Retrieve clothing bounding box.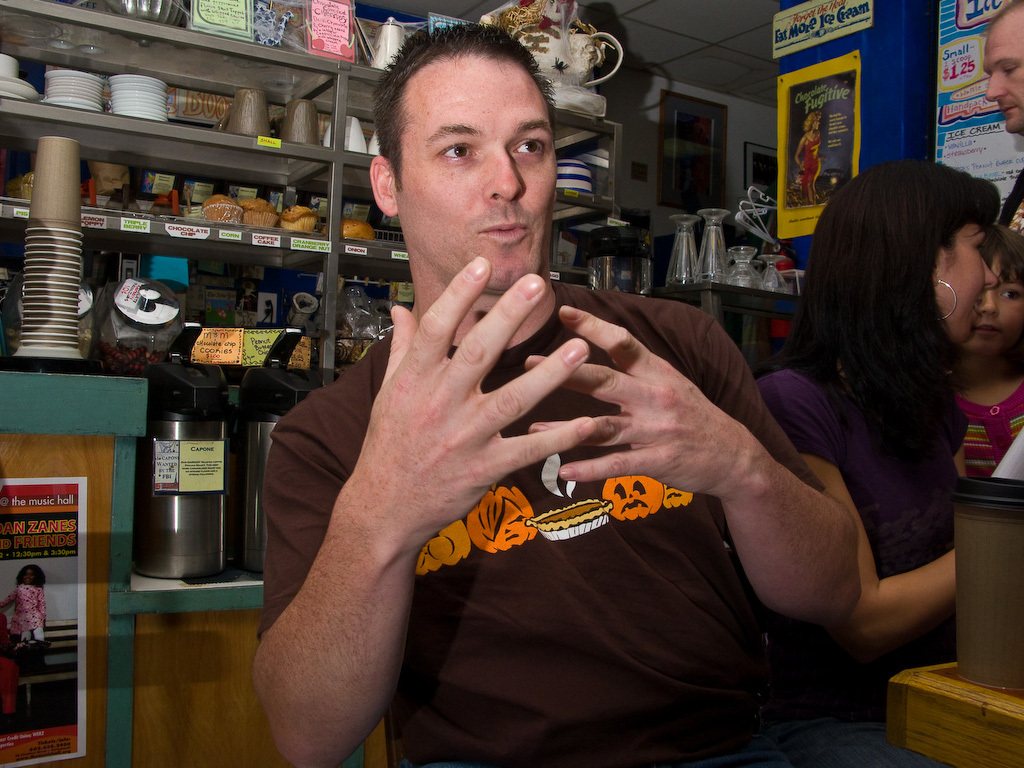
Bounding box: detection(744, 350, 960, 684).
